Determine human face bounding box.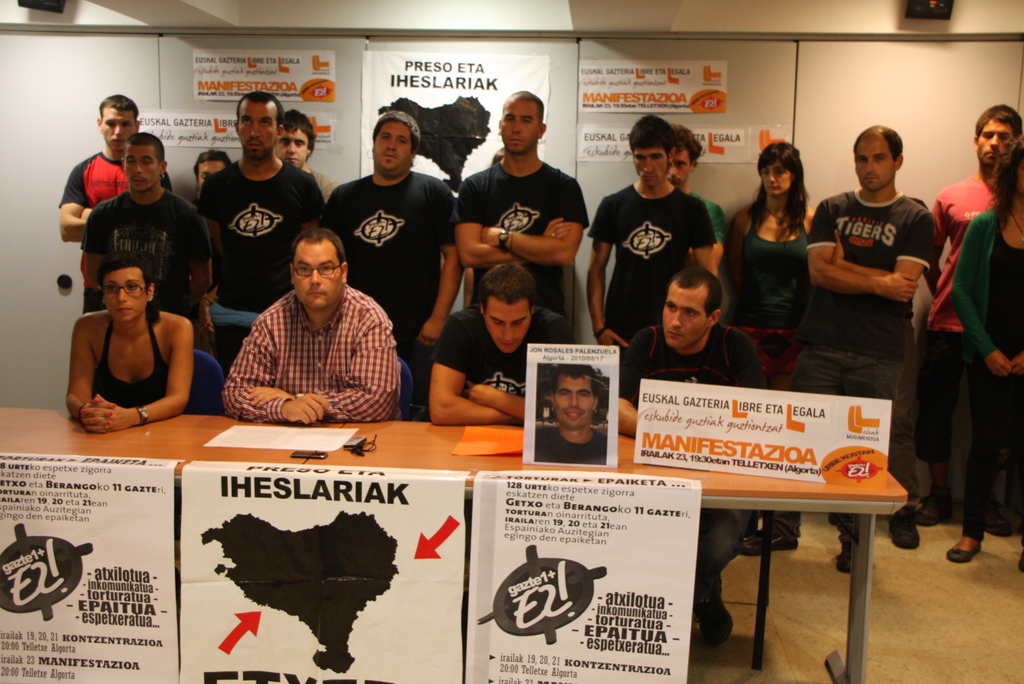
Determined: <box>299,241,344,310</box>.
